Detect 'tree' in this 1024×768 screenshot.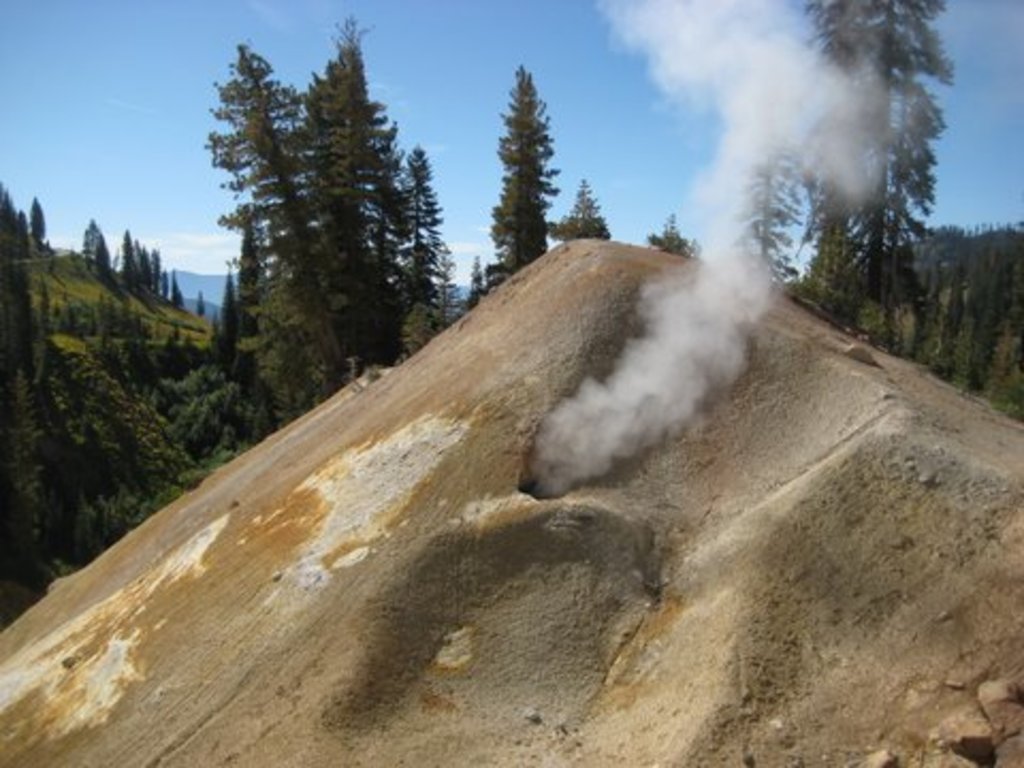
Detection: <box>484,60,559,269</box>.
